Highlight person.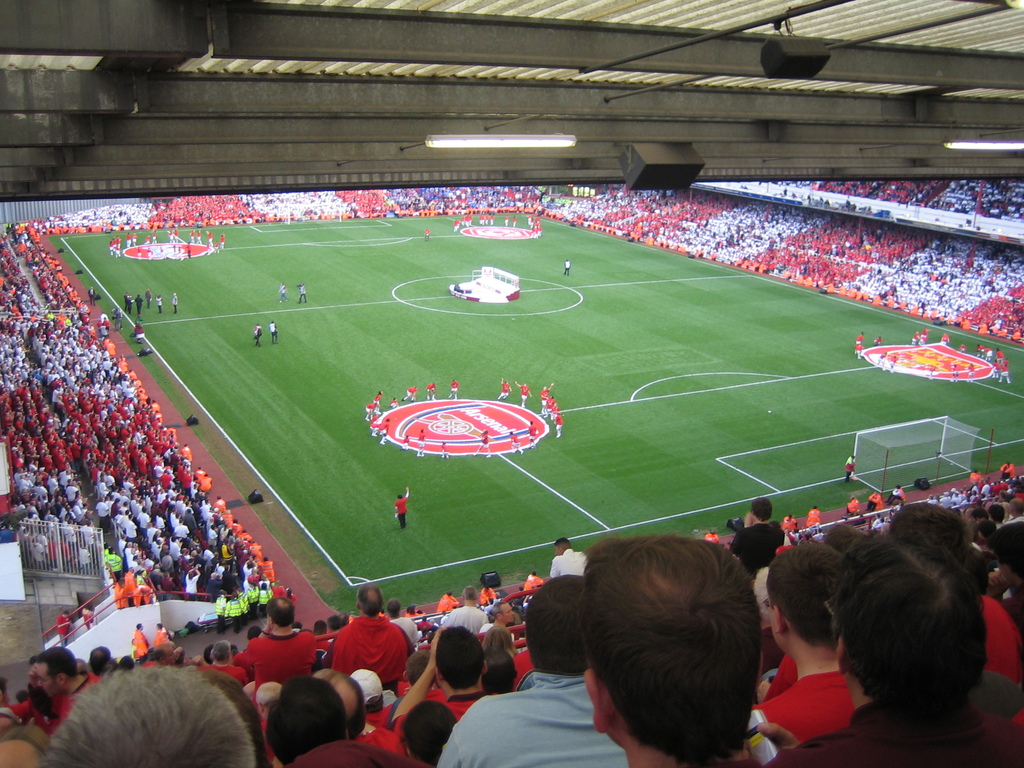
Highlighted region: 893 481 909 504.
